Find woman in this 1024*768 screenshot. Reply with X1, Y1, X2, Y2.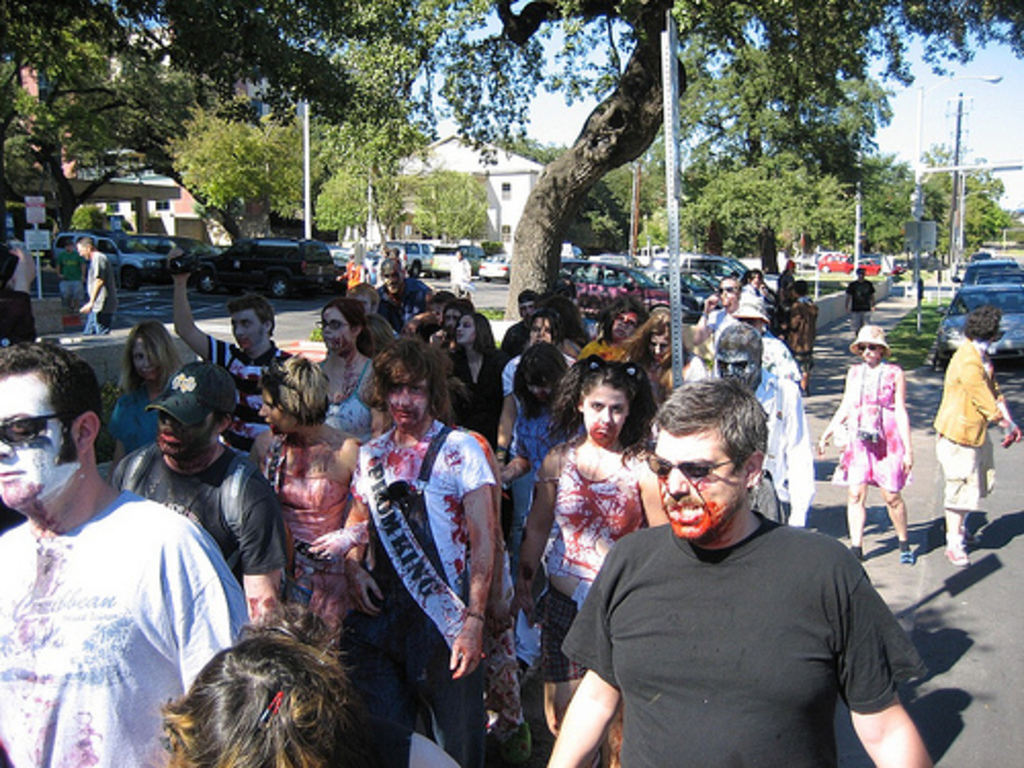
500, 307, 578, 406.
